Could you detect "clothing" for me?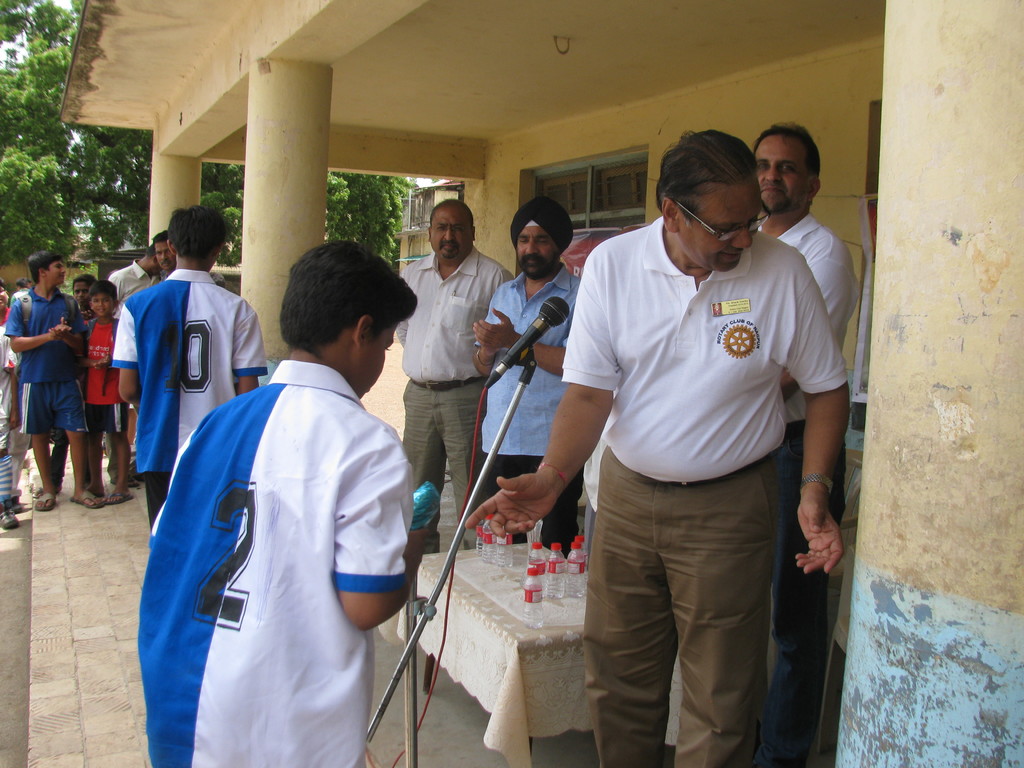
Detection result: {"left": 396, "top": 237, "right": 516, "bottom": 557}.
